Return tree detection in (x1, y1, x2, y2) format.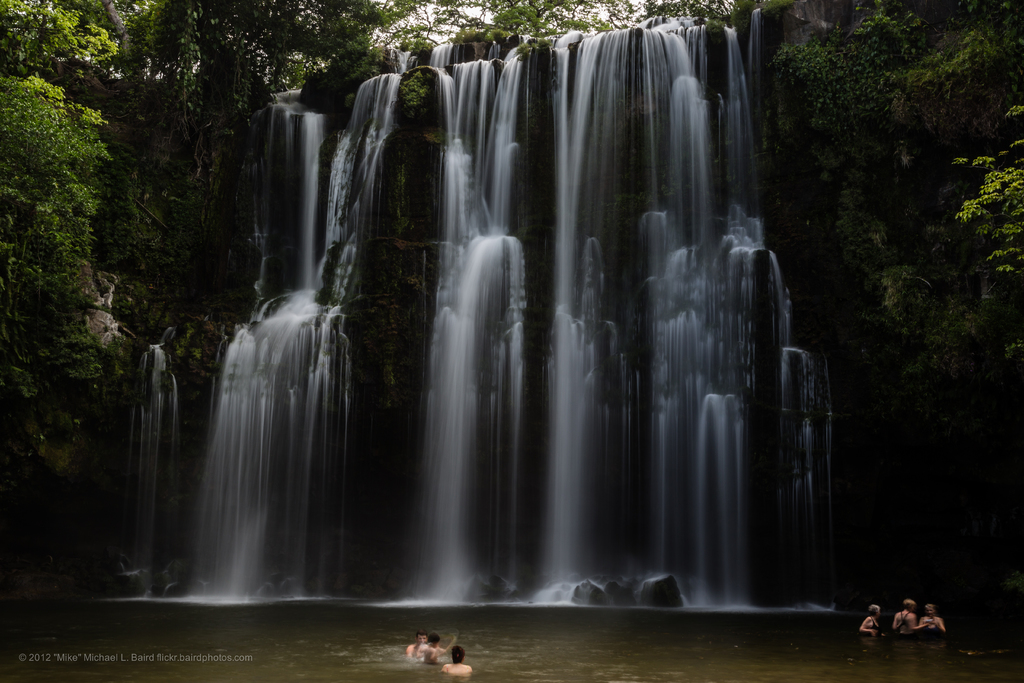
(954, 101, 1023, 347).
